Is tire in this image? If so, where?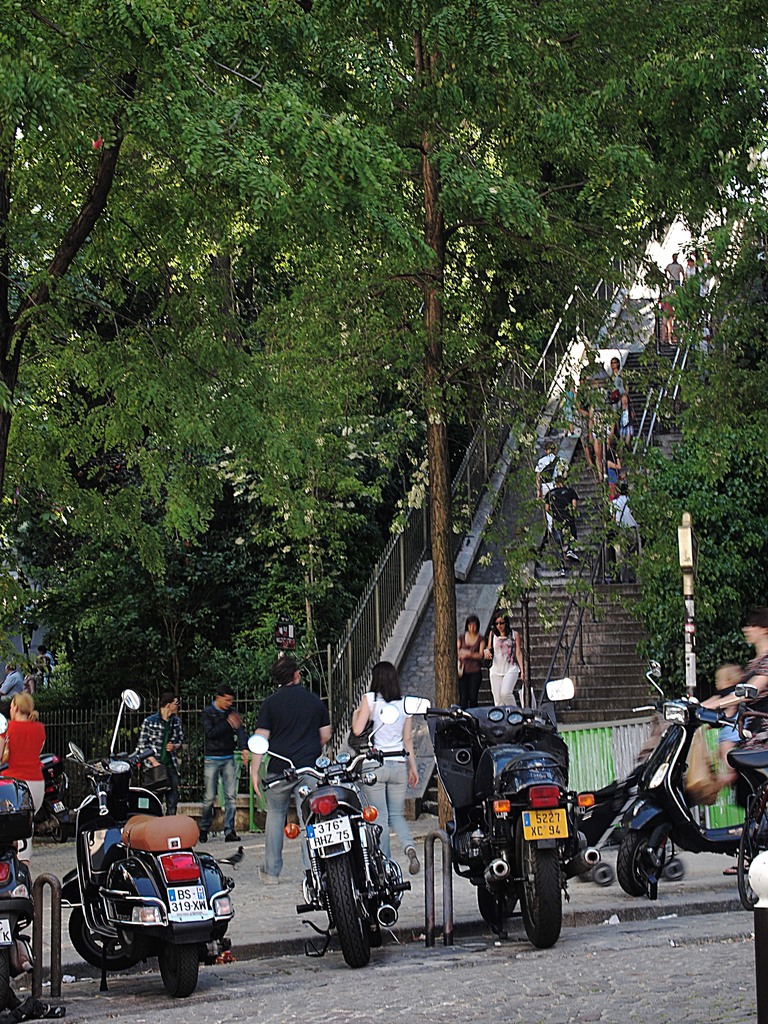
Yes, at bbox(321, 859, 369, 964).
